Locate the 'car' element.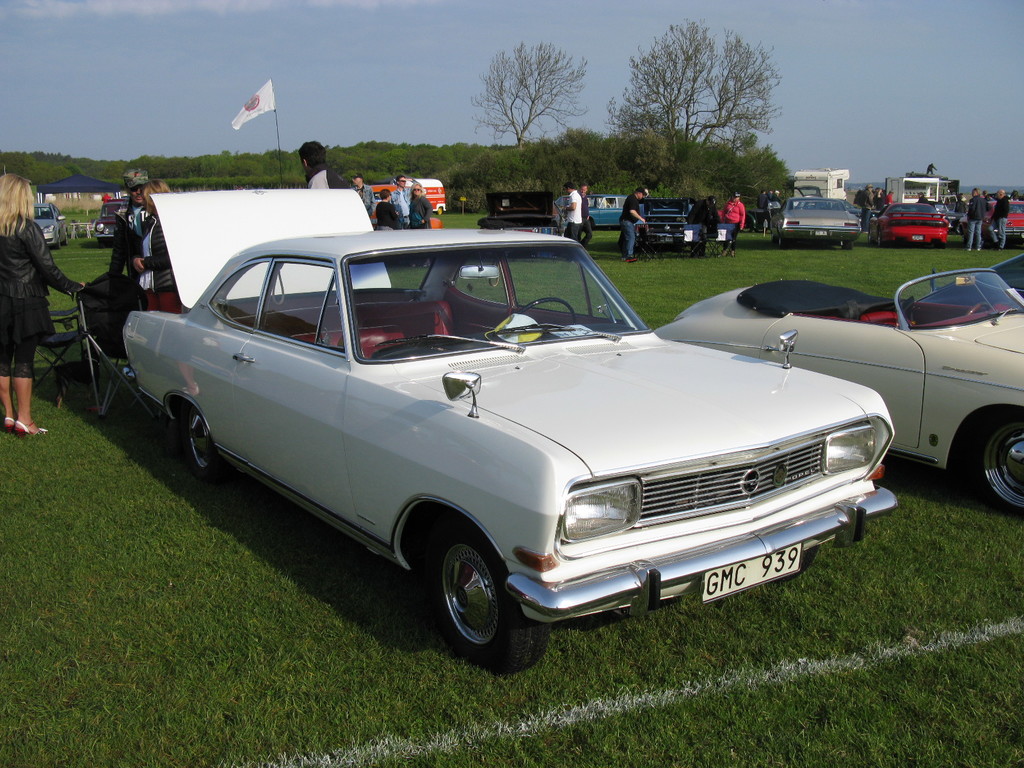
Element bbox: 772,195,860,249.
